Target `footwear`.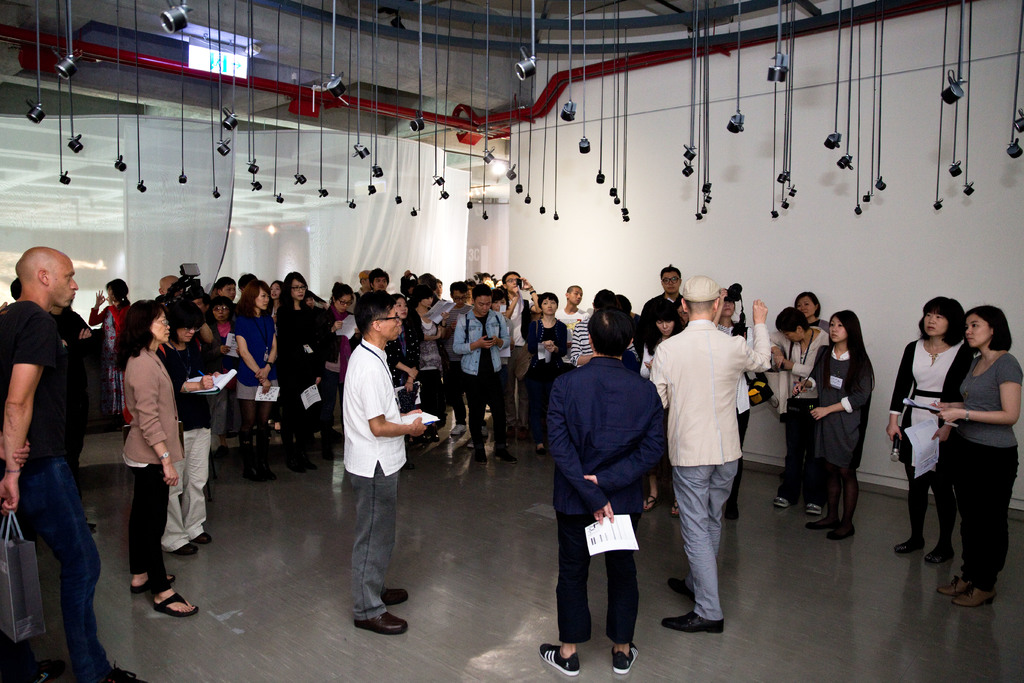
Target region: region(244, 466, 264, 482).
